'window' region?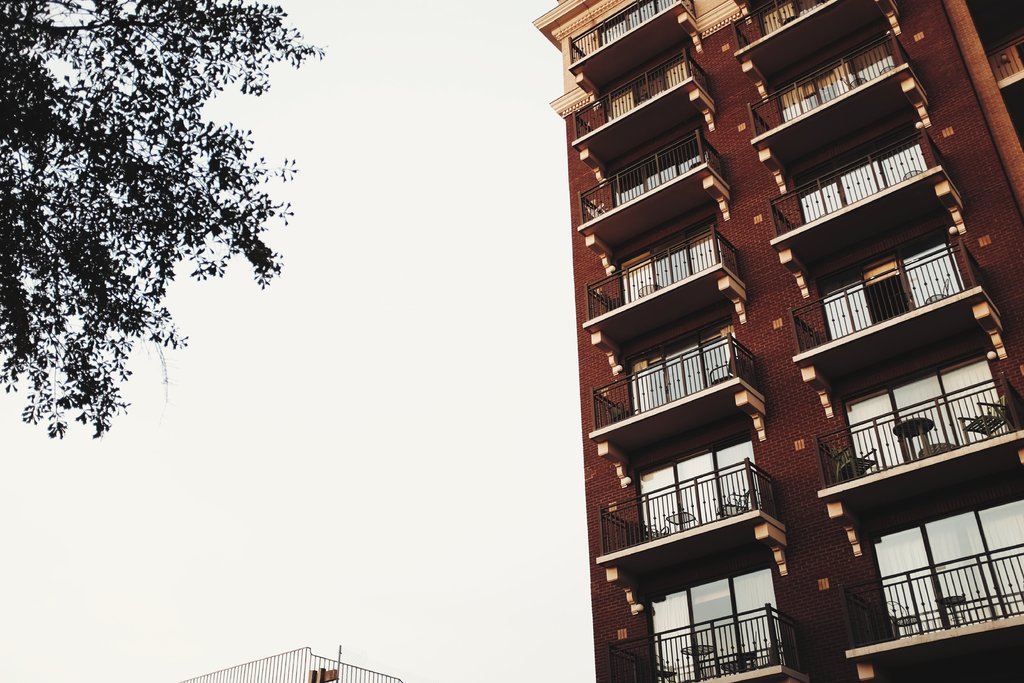
<region>785, 28, 892, 124</region>
